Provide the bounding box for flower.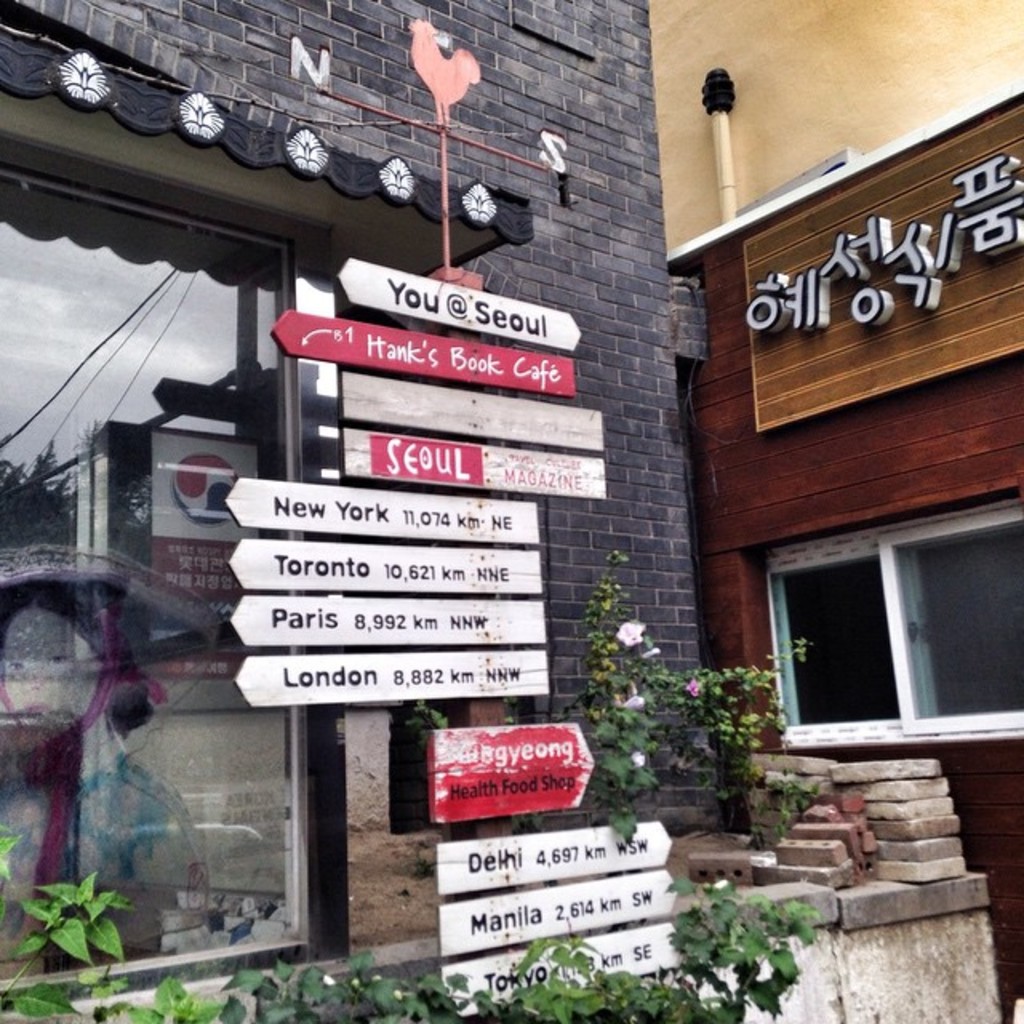
crop(642, 646, 662, 661).
